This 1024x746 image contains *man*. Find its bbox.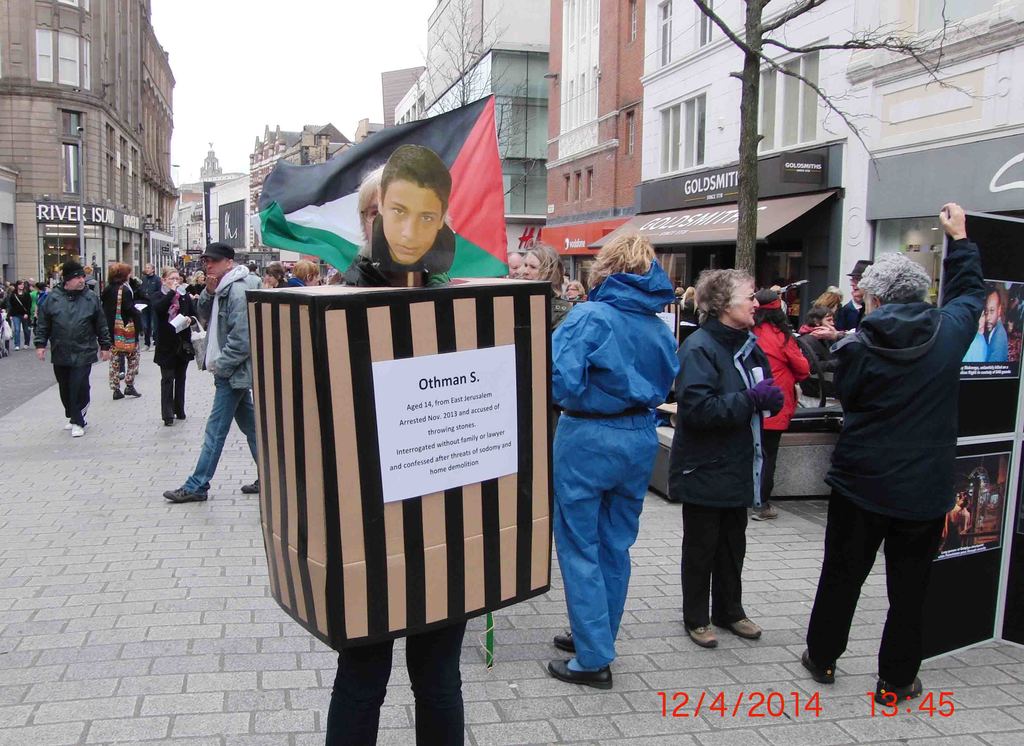
164:241:264:501.
